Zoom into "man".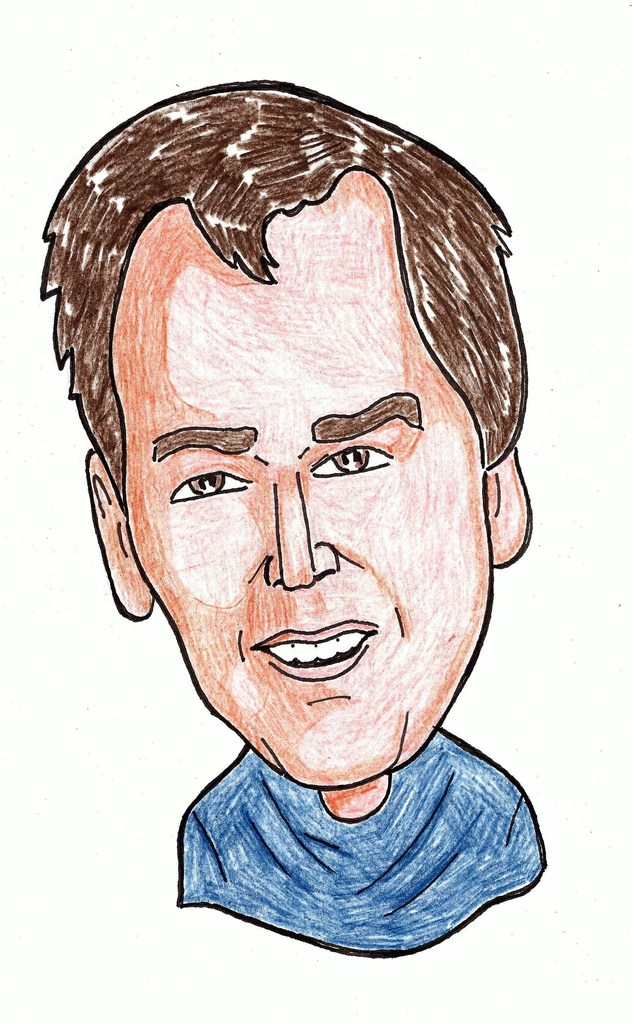
Zoom target: region(24, 116, 591, 967).
